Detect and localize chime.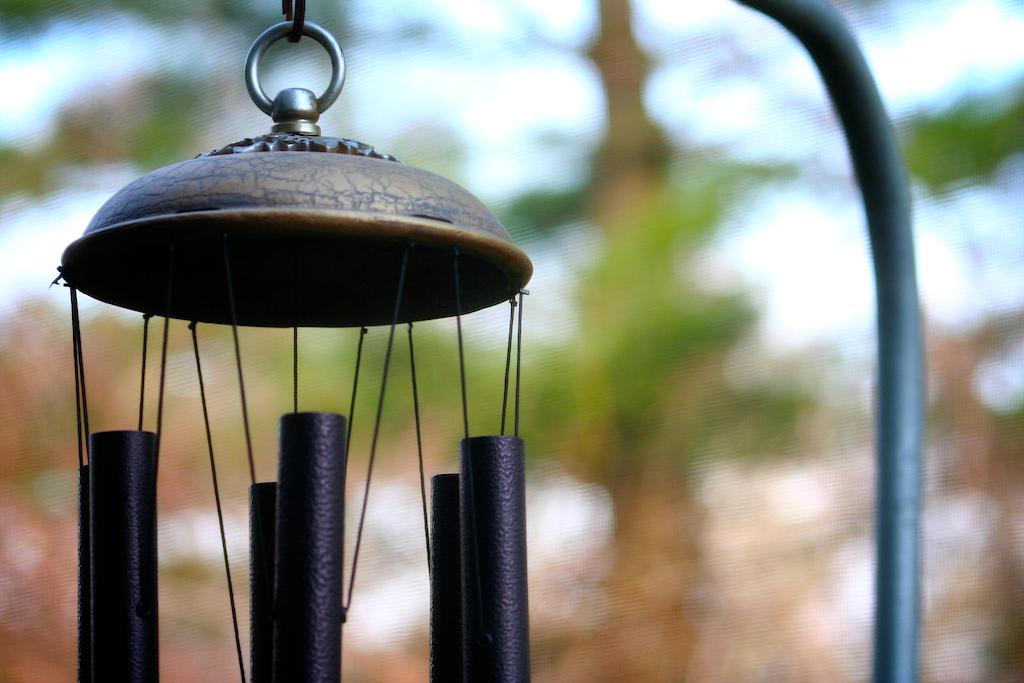
Localized at x1=46, y1=0, x2=530, y2=682.
